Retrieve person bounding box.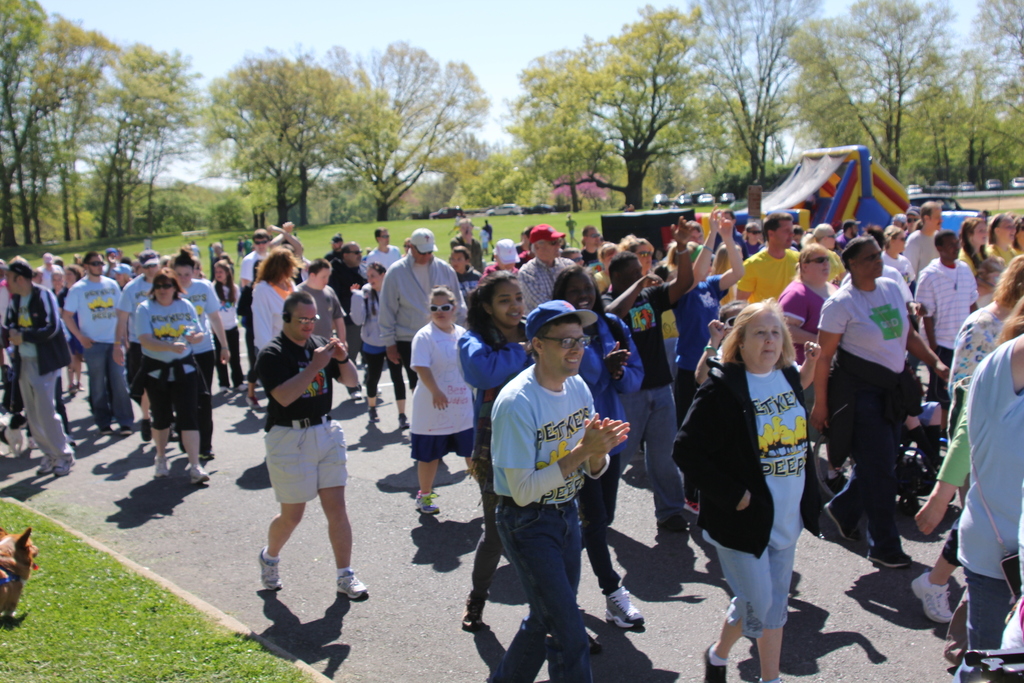
Bounding box: region(378, 229, 467, 390).
